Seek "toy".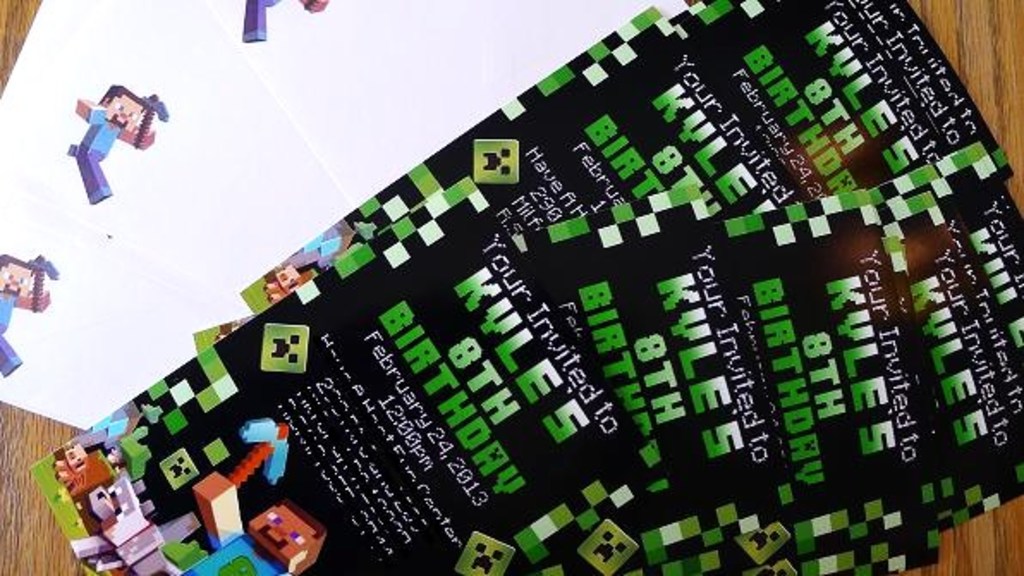
detection(53, 442, 93, 488).
